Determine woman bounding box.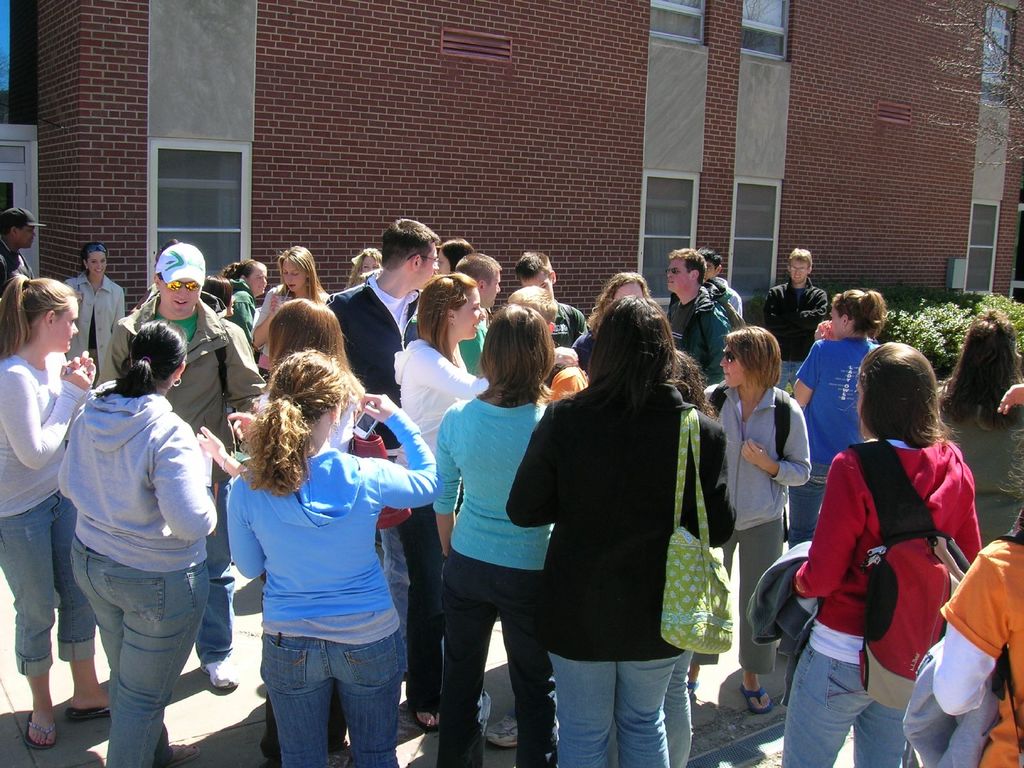
Determined: [204, 302, 366, 481].
